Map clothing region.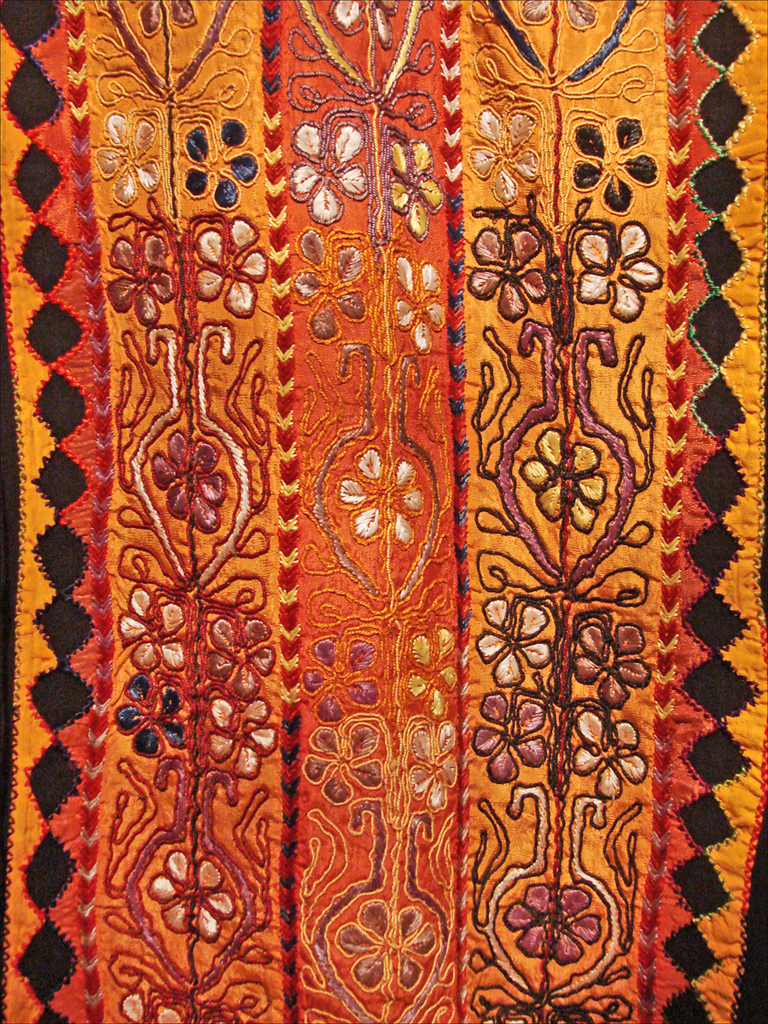
Mapped to (left=0, top=0, right=767, bottom=1023).
